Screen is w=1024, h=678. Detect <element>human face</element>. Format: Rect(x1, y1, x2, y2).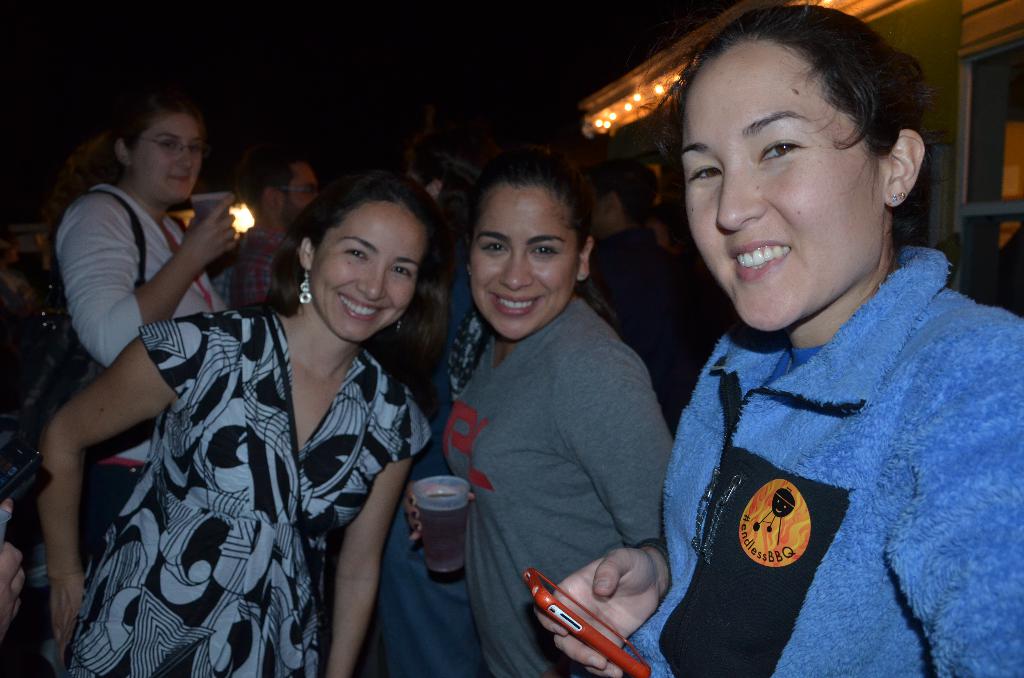
Rect(684, 50, 881, 331).
